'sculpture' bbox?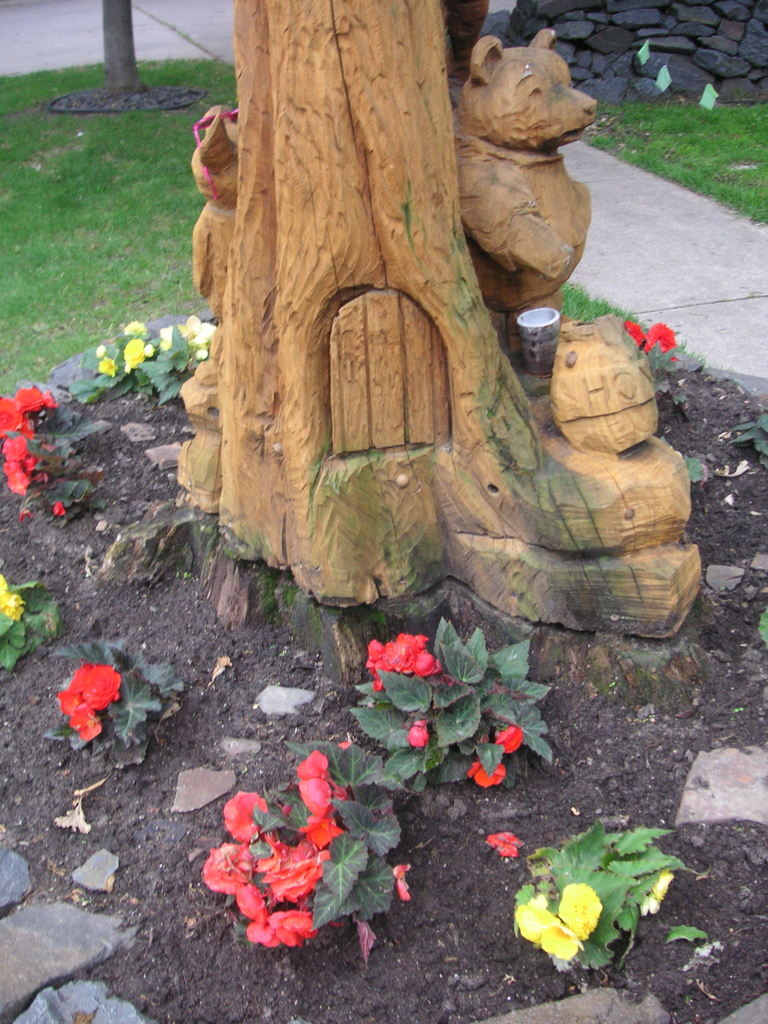
bbox=(157, 0, 706, 641)
